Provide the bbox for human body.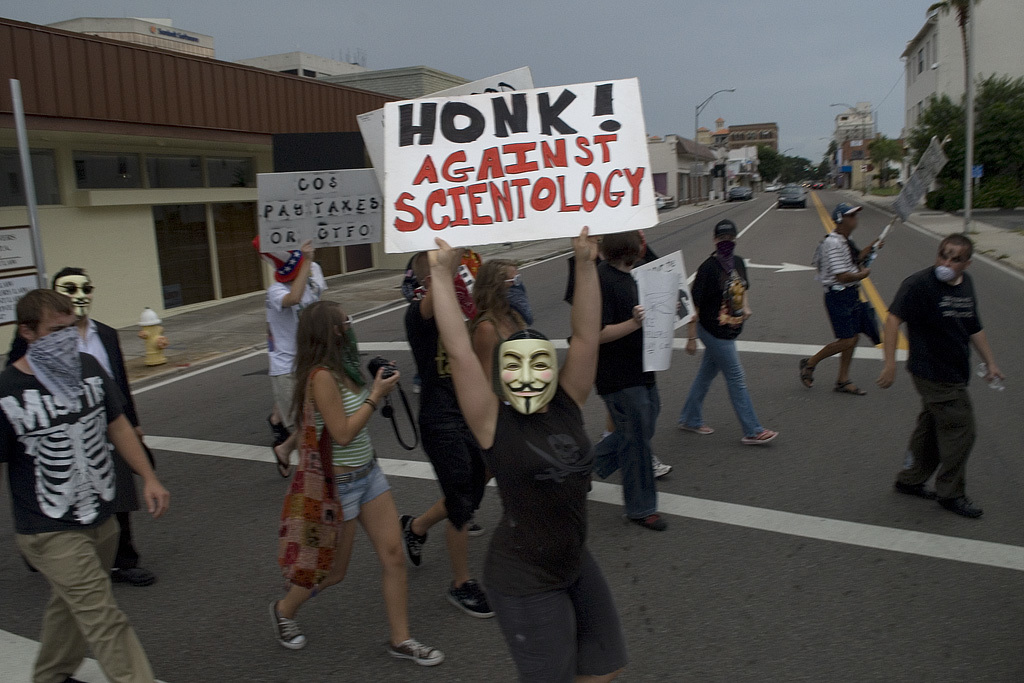
locate(874, 228, 1001, 526).
